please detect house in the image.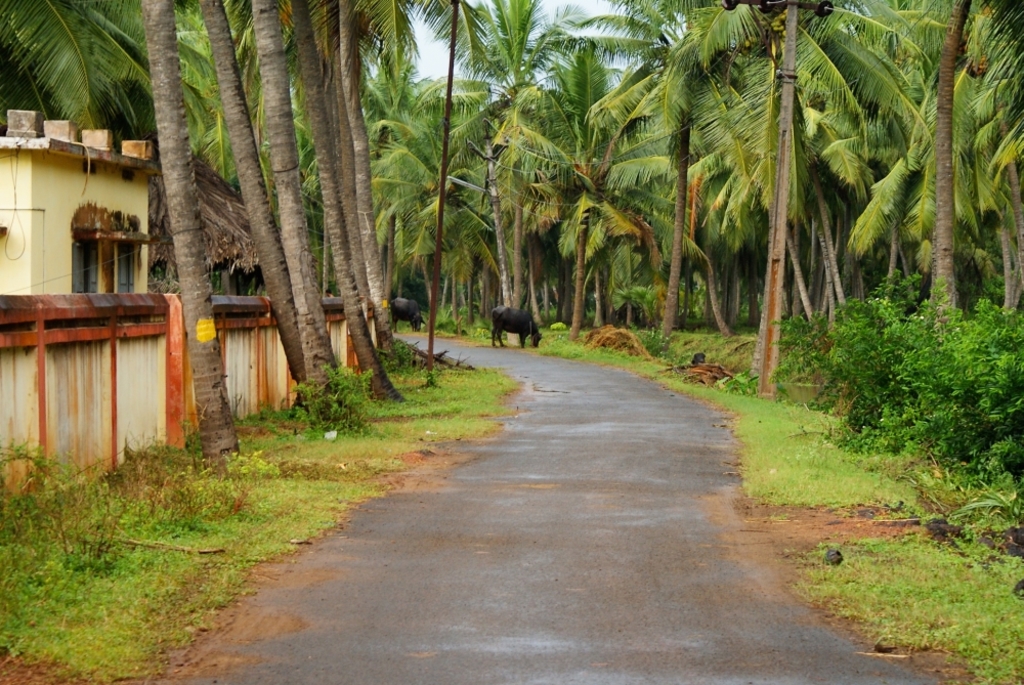
0, 114, 365, 474.
